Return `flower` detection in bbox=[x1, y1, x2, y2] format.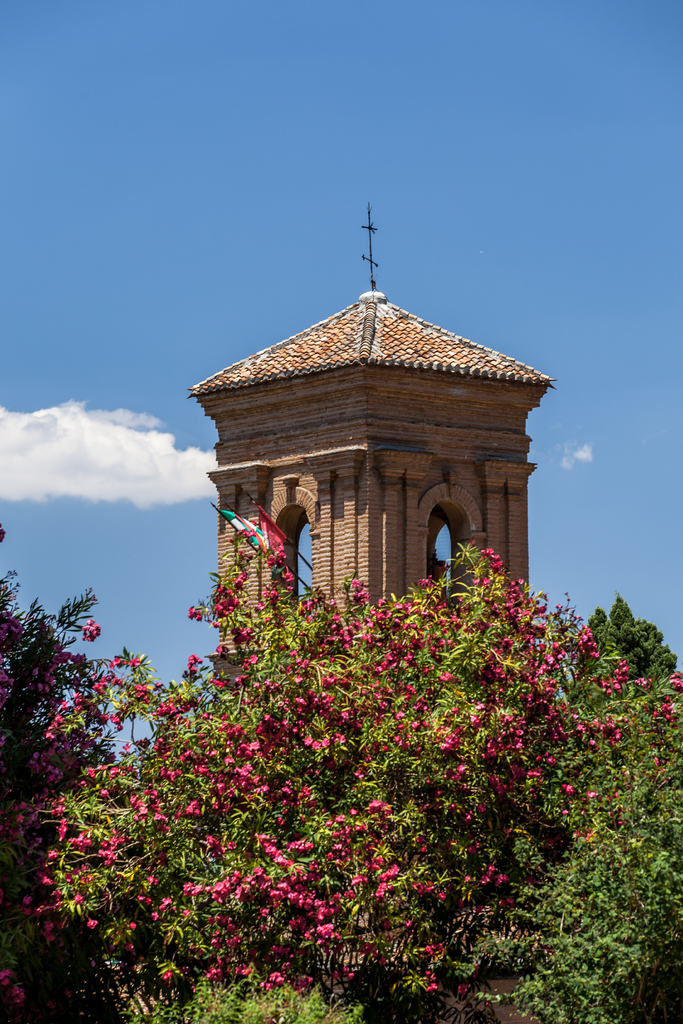
bbox=[561, 787, 581, 804].
